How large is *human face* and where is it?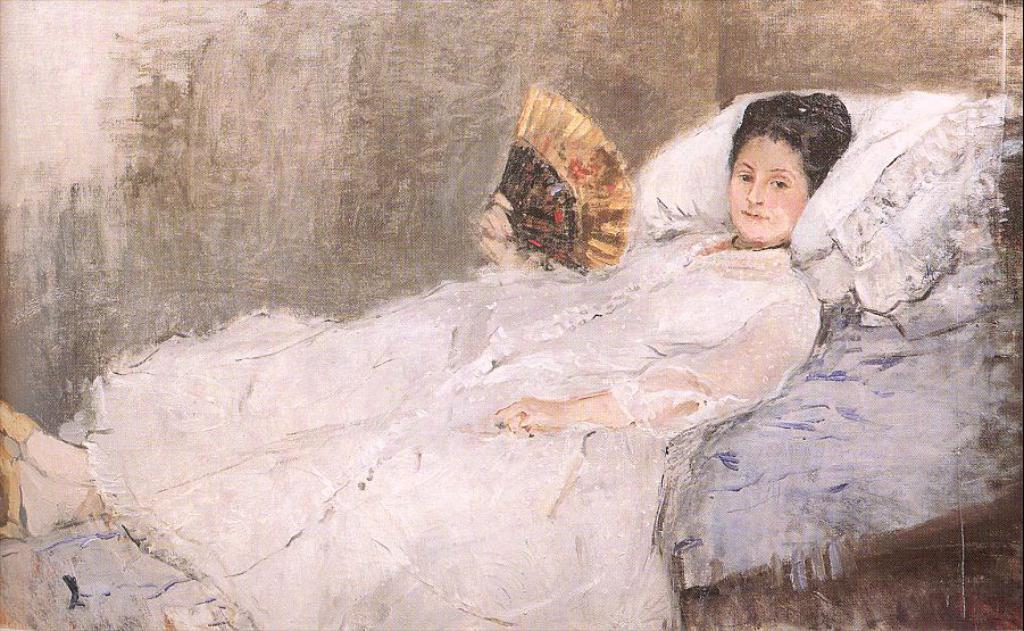
Bounding box: [729, 132, 813, 240].
